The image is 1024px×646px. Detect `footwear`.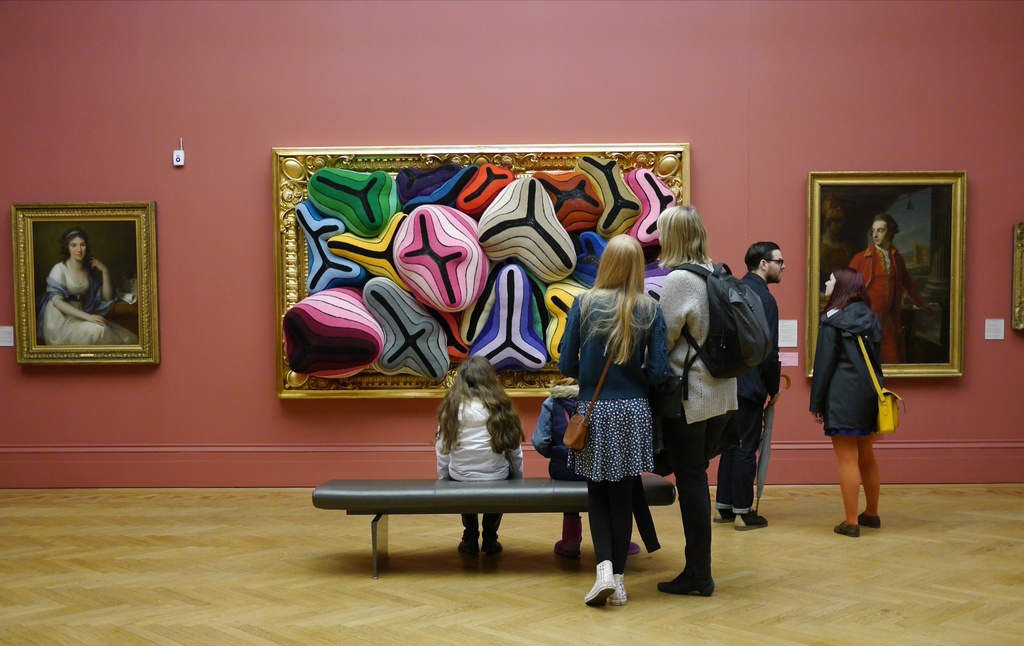
Detection: [left=714, top=507, right=739, bottom=521].
